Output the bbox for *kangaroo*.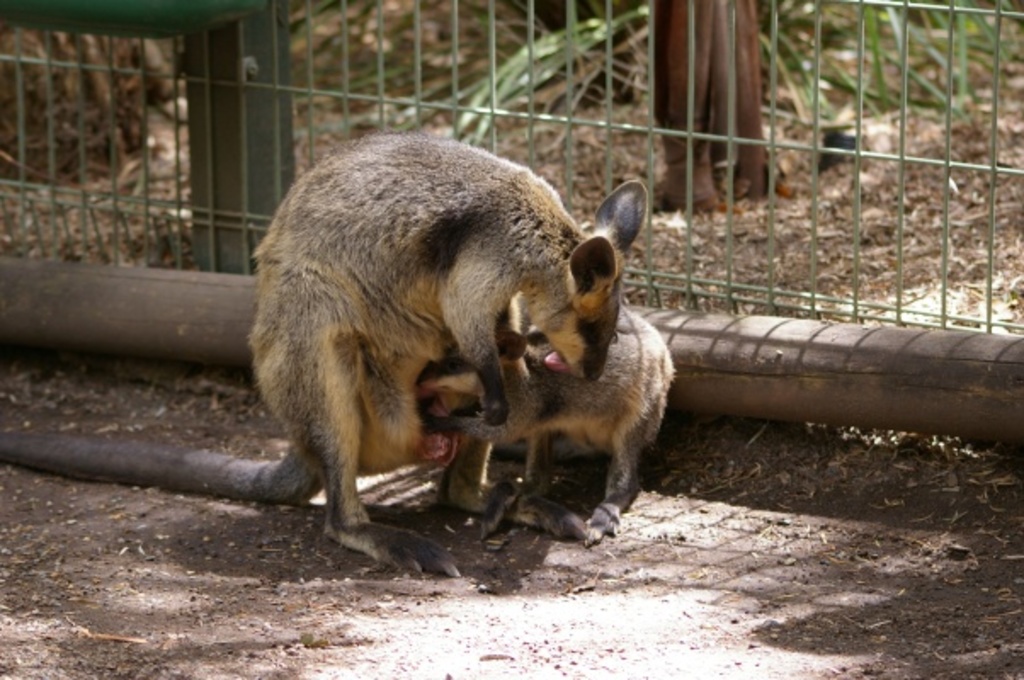
bbox=(7, 139, 643, 585).
